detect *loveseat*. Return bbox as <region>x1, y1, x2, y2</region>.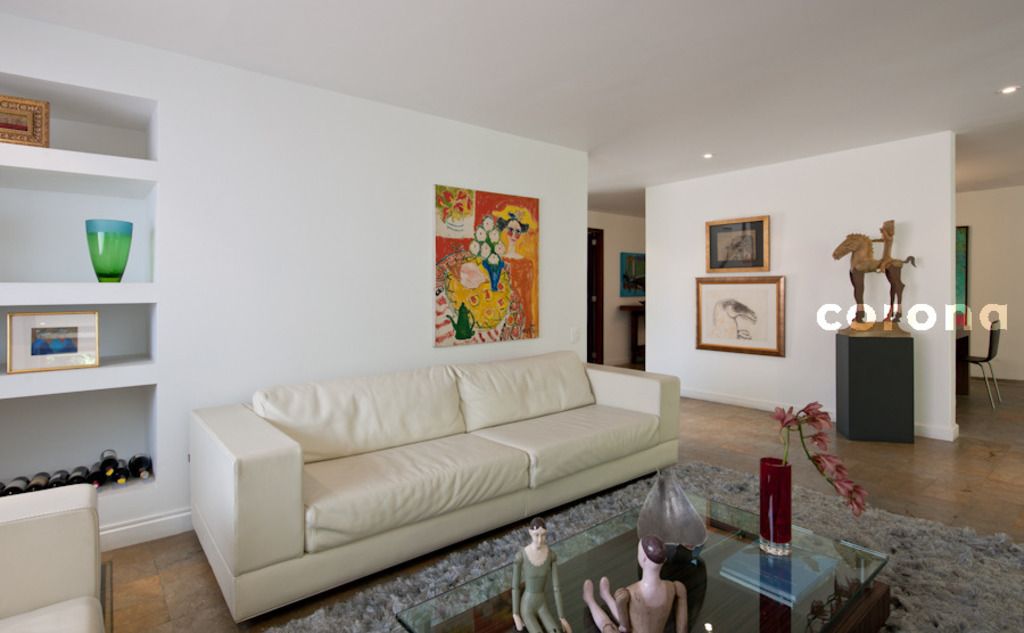
<region>177, 334, 674, 600</region>.
